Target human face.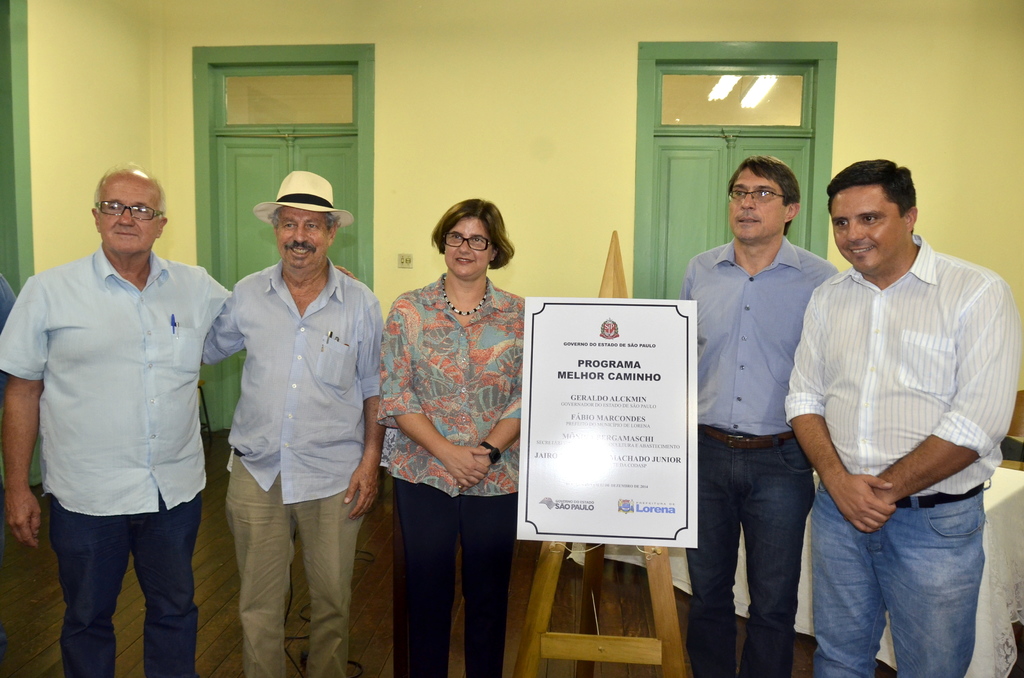
Target region: <bbox>97, 170, 164, 254</bbox>.
